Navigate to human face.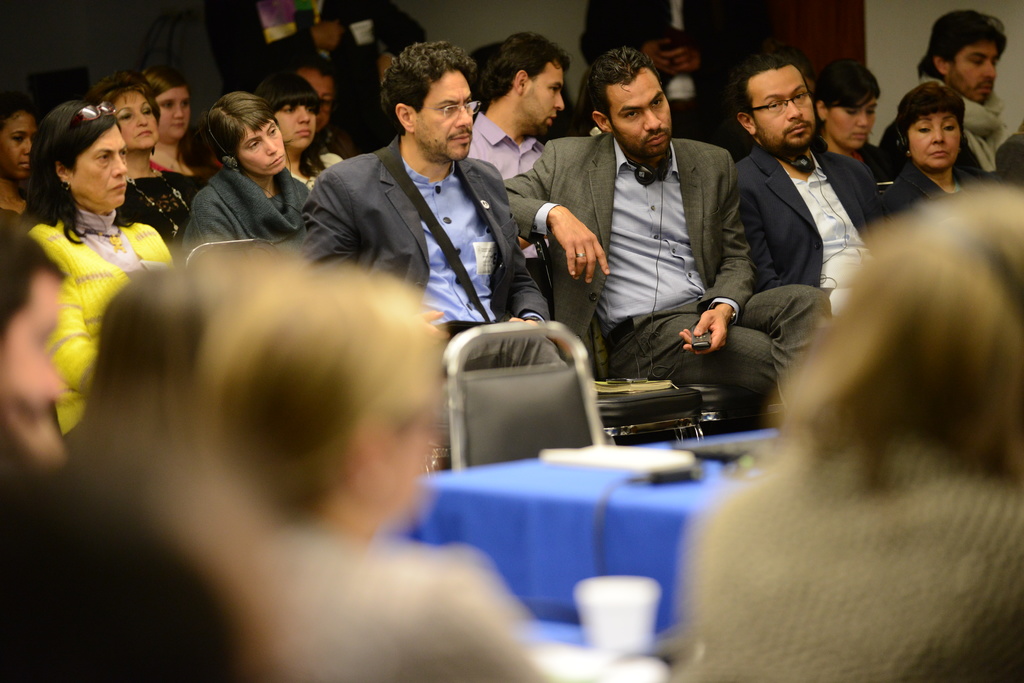
Navigation target: [left=515, top=58, right=566, bottom=145].
